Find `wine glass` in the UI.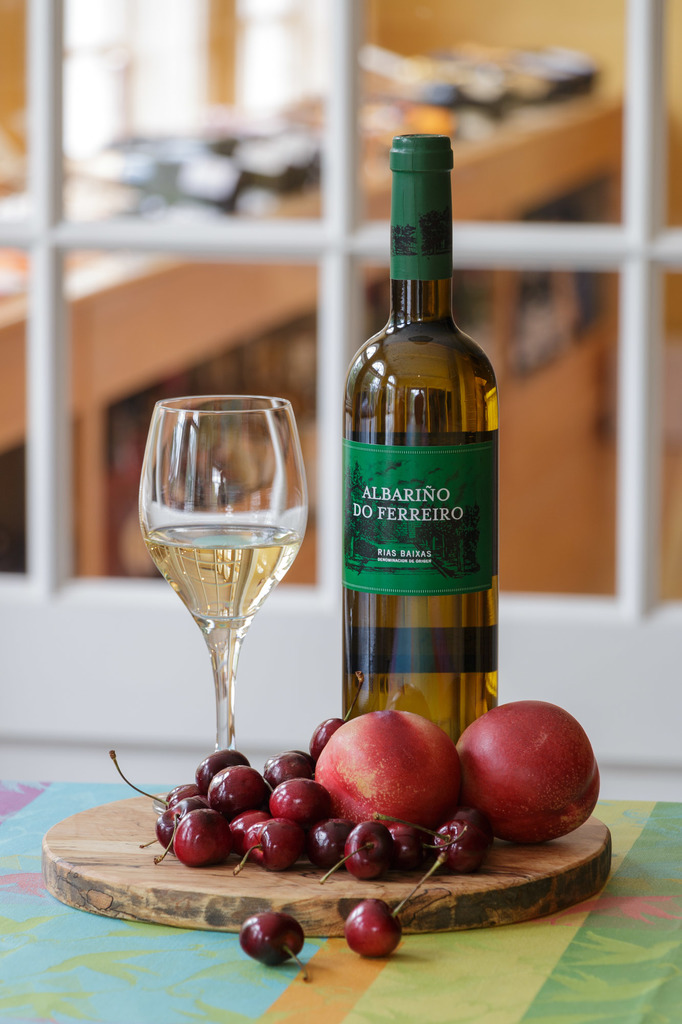
UI element at 139:391:308:750.
